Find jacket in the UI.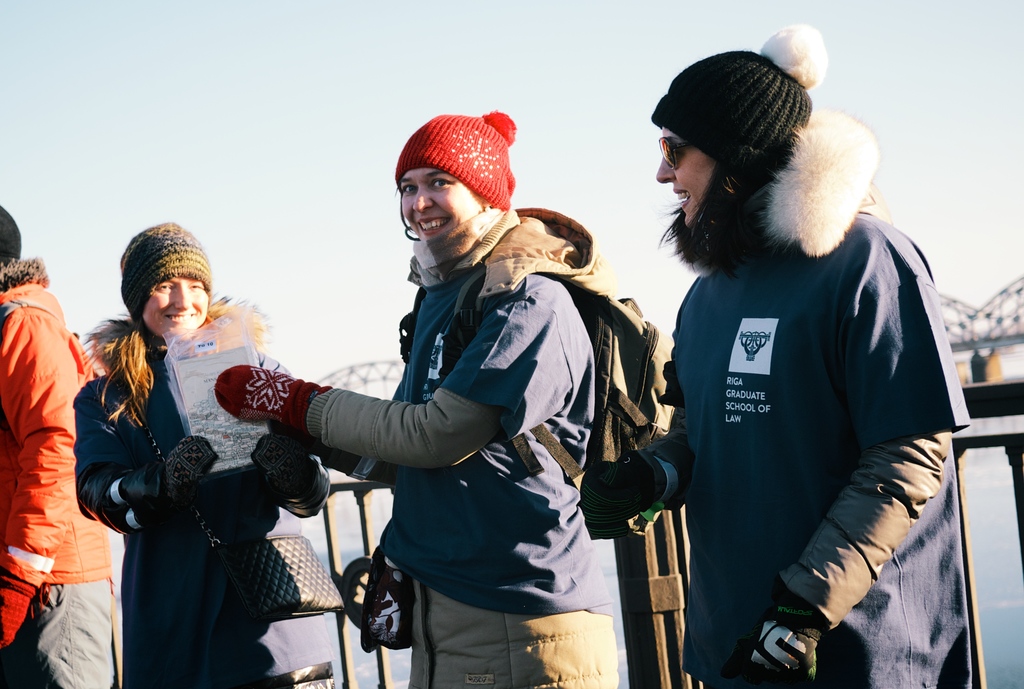
UI element at [0, 260, 115, 582].
